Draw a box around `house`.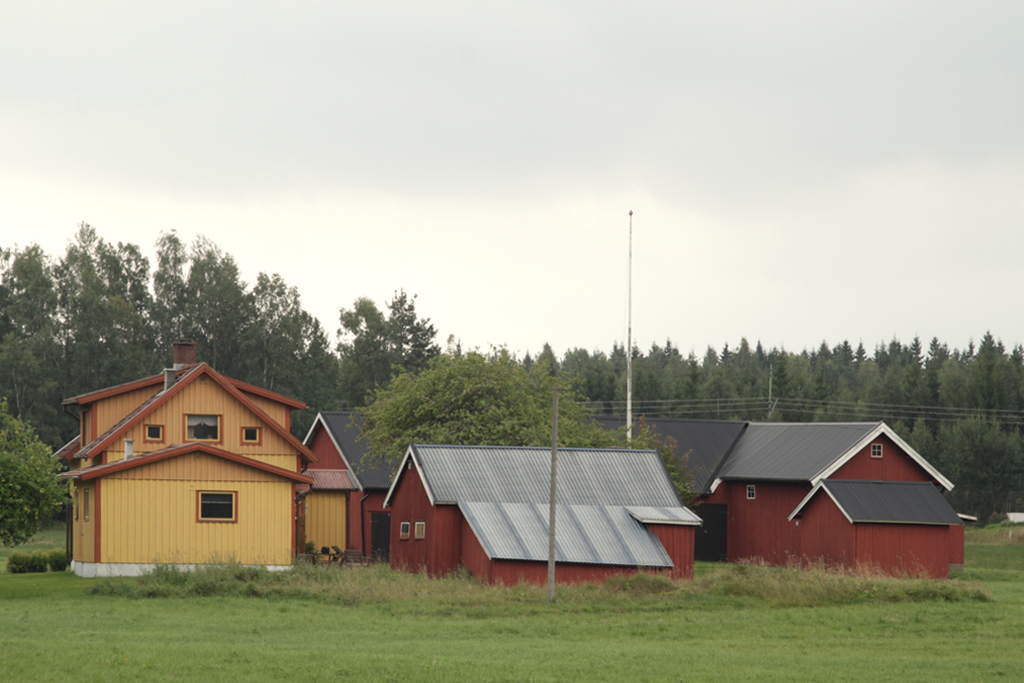
Rect(55, 321, 312, 580).
